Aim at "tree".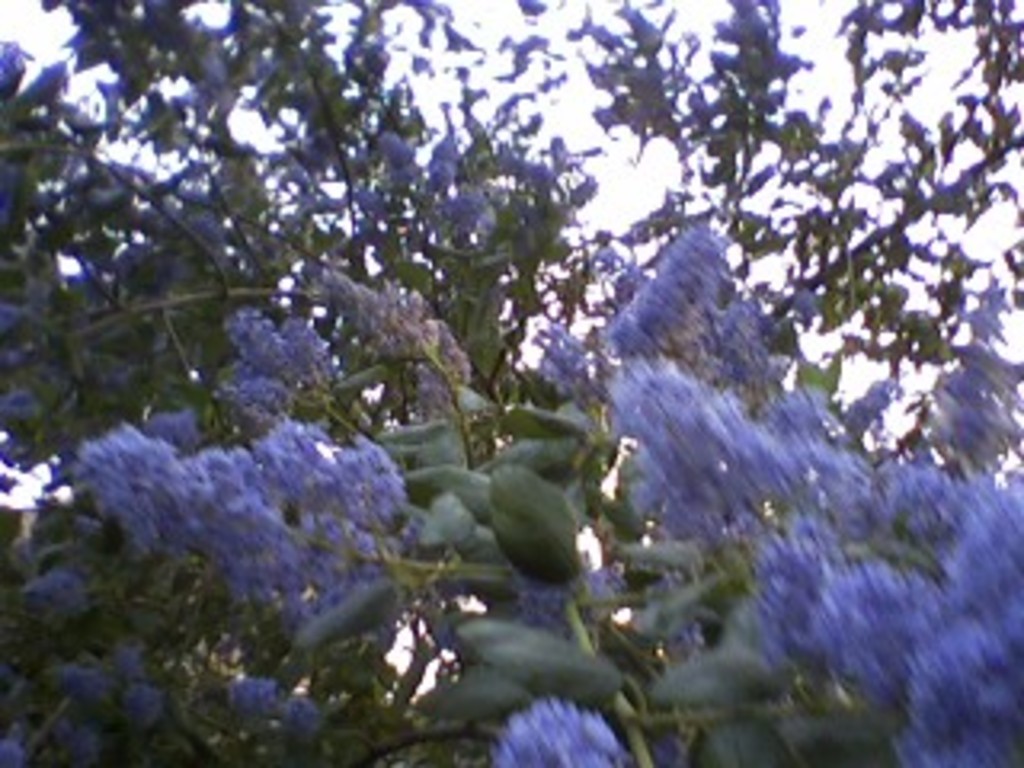
Aimed at Rect(0, 0, 1021, 765).
